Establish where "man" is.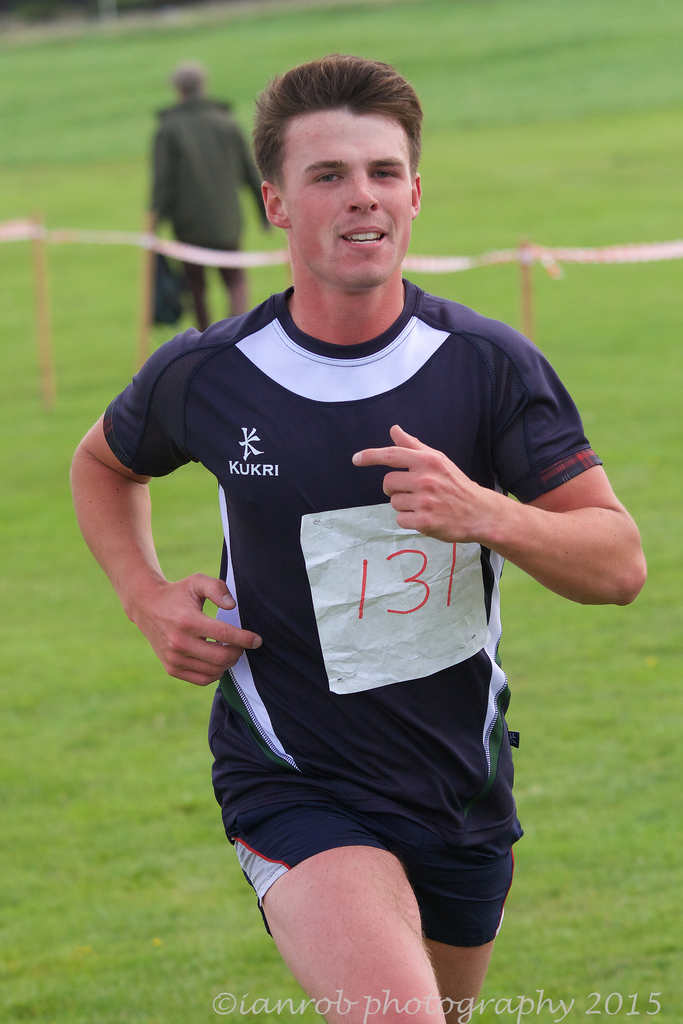
Established at (88, 74, 645, 951).
